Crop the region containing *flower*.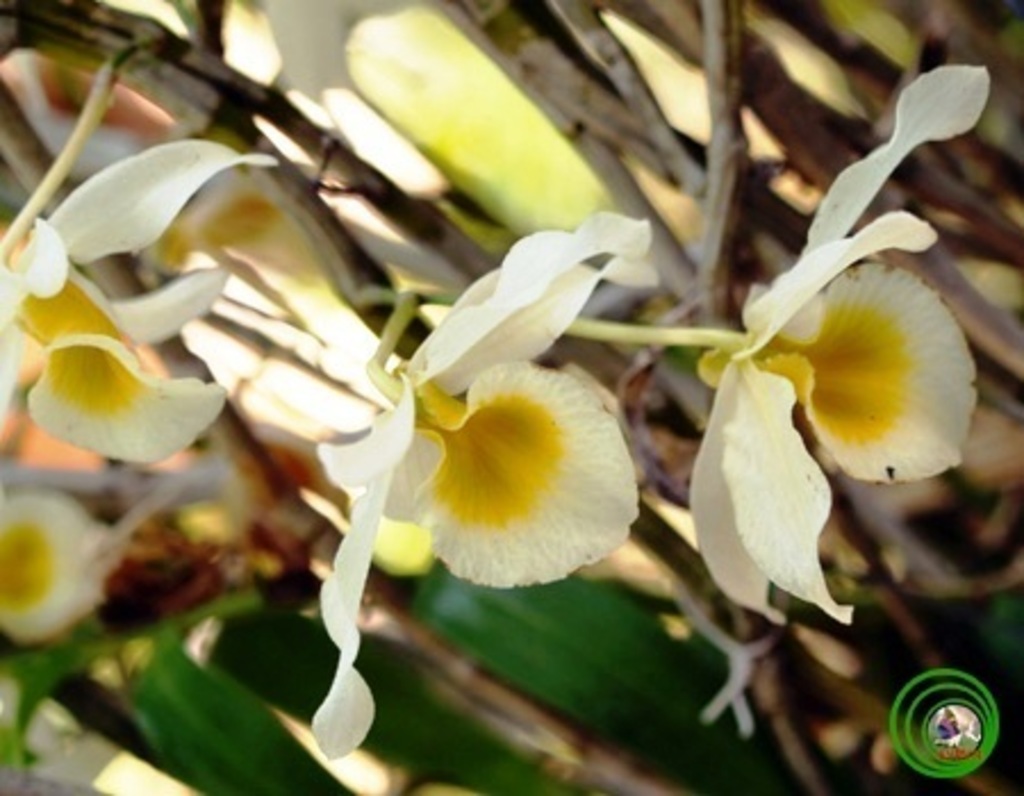
Crop region: bbox=(0, 491, 112, 646).
